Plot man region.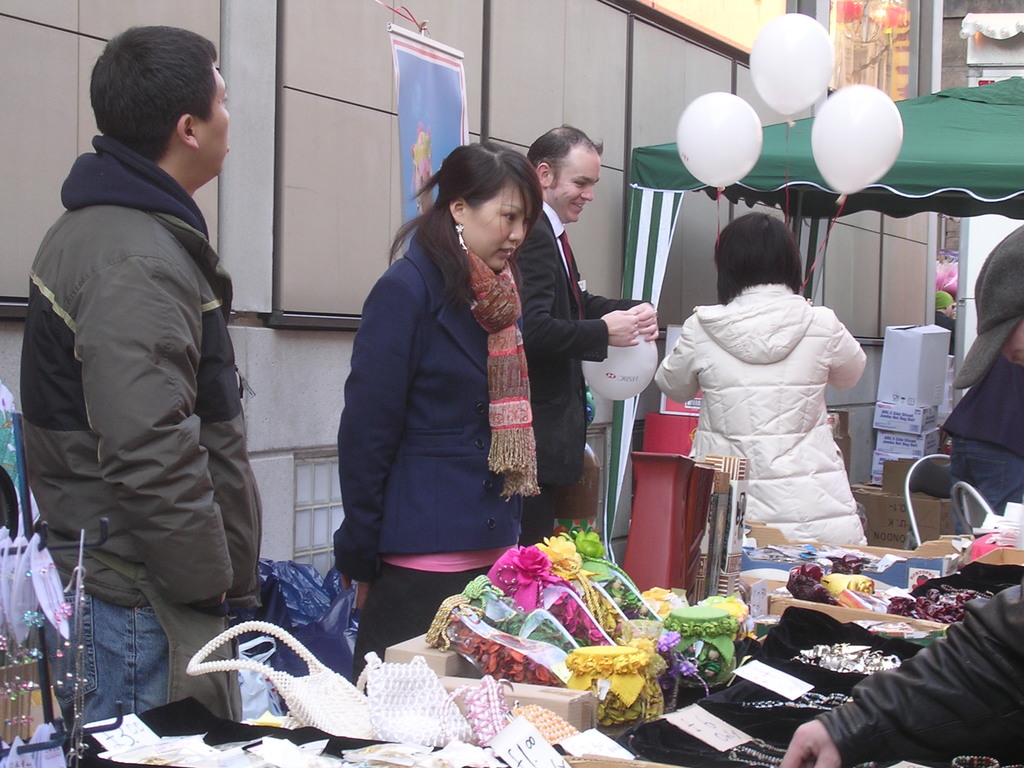
Plotted at [x1=12, y1=14, x2=265, y2=724].
